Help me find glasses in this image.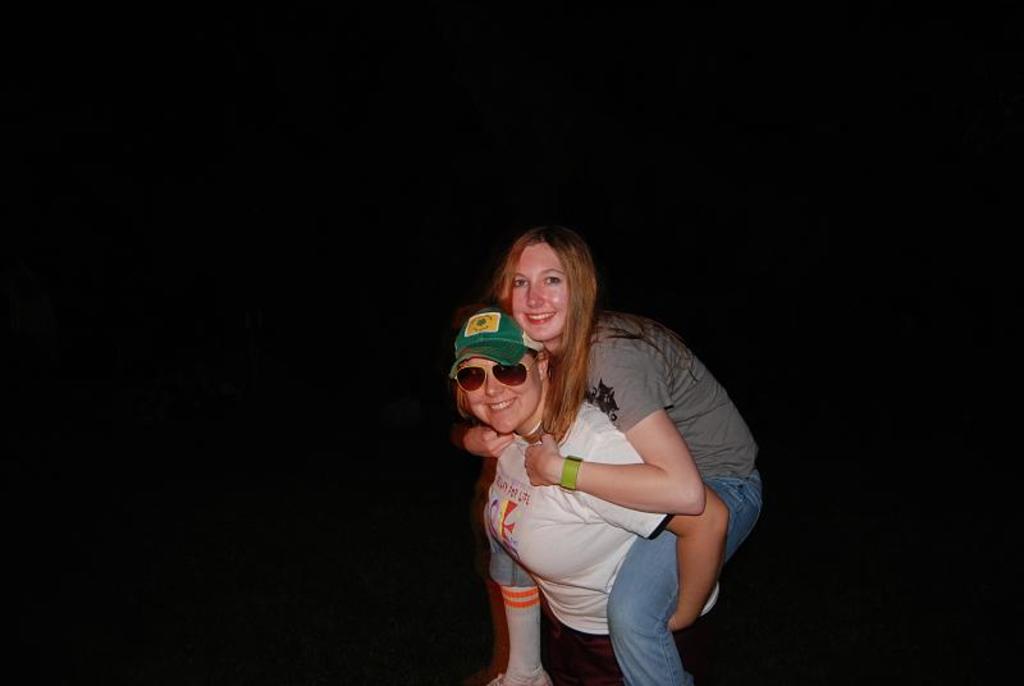
Found it: pyautogui.locateOnScreen(447, 358, 550, 411).
